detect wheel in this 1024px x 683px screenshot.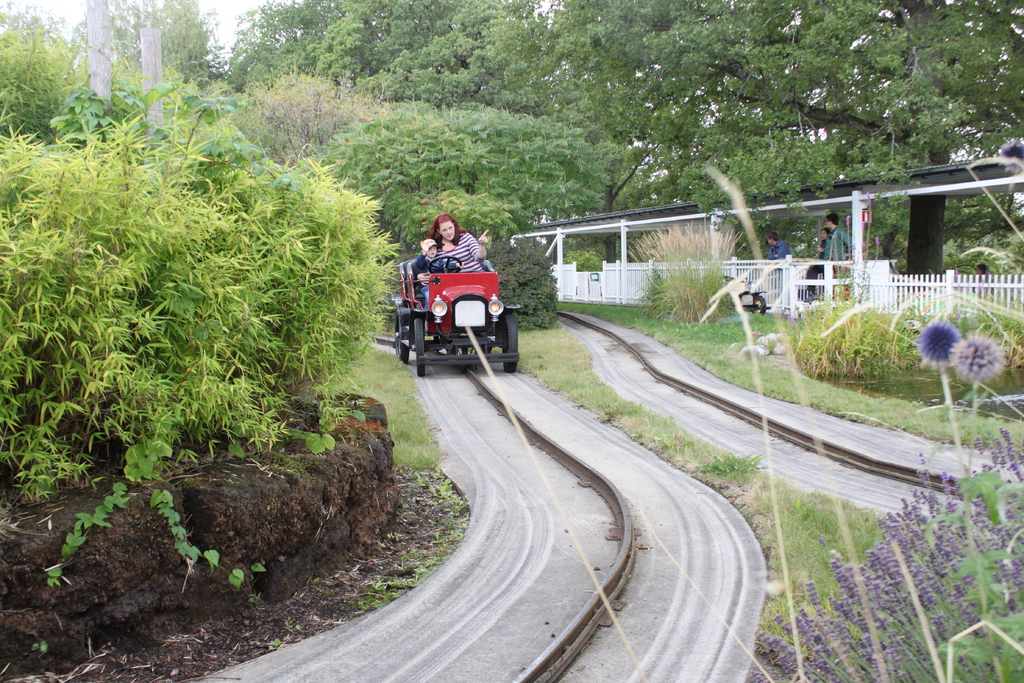
Detection: <region>412, 320, 422, 371</region>.
